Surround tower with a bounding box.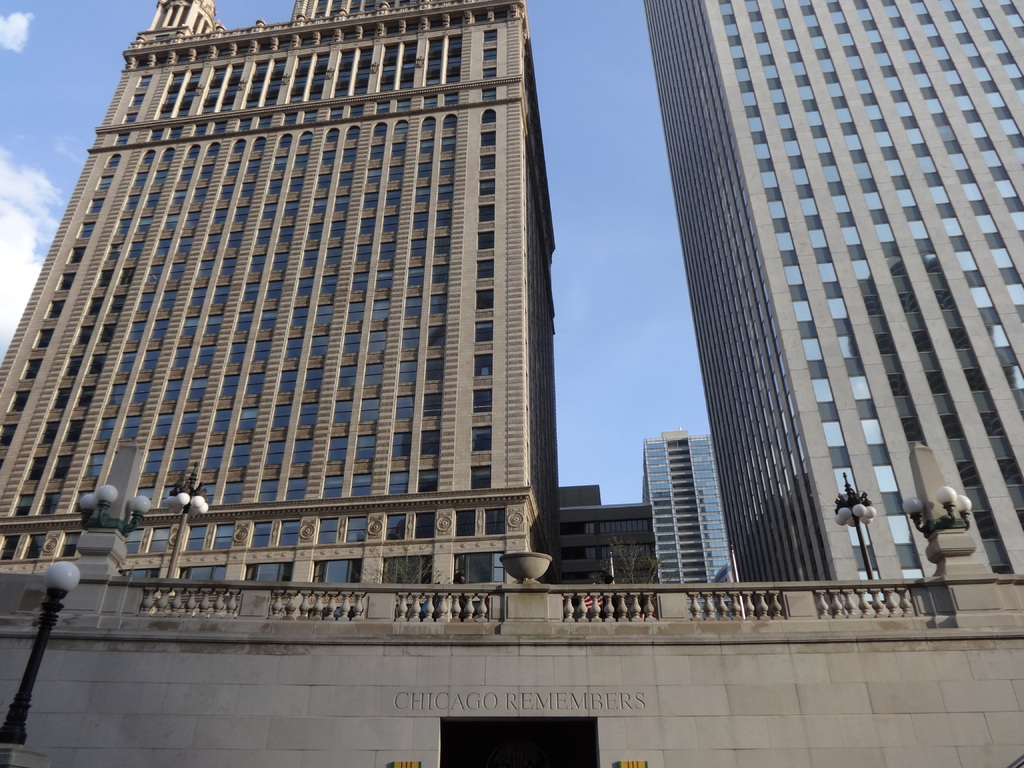
[left=0, top=0, right=561, bottom=585].
